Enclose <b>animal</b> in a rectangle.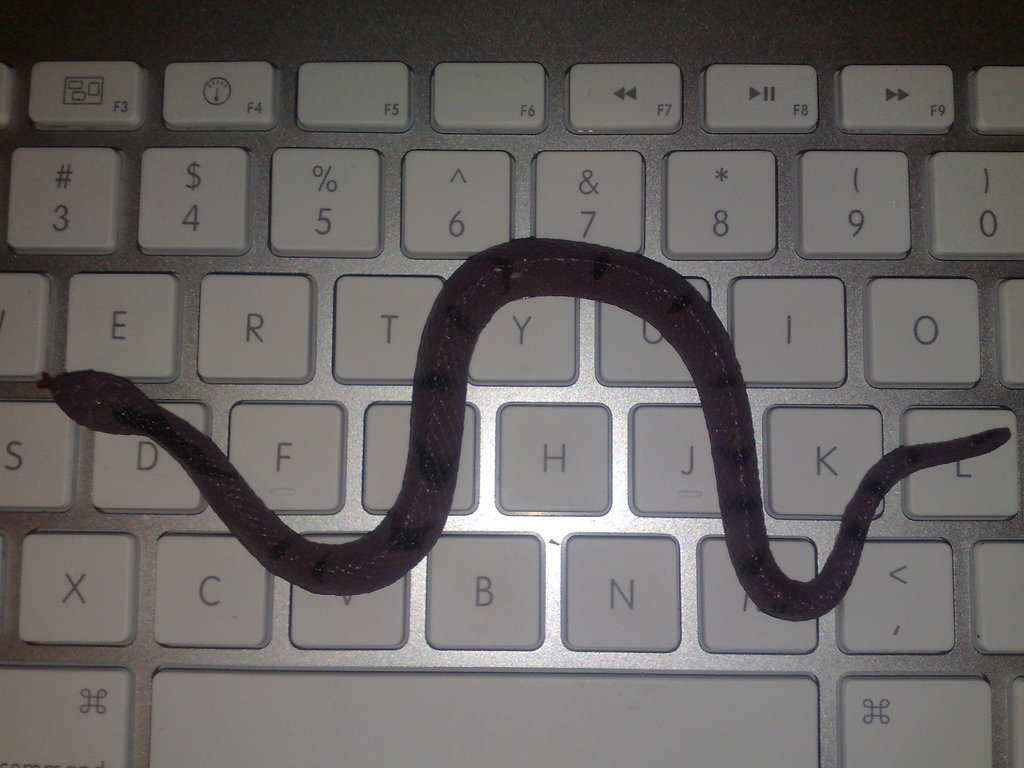
BBox(33, 237, 1014, 619).
